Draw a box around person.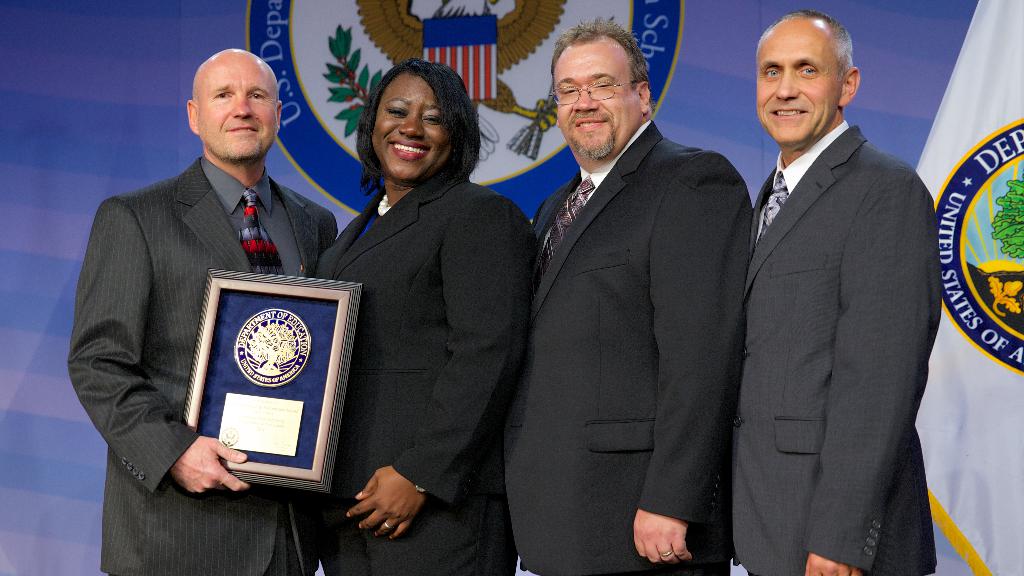
detection(310, 58, 540, 575).
